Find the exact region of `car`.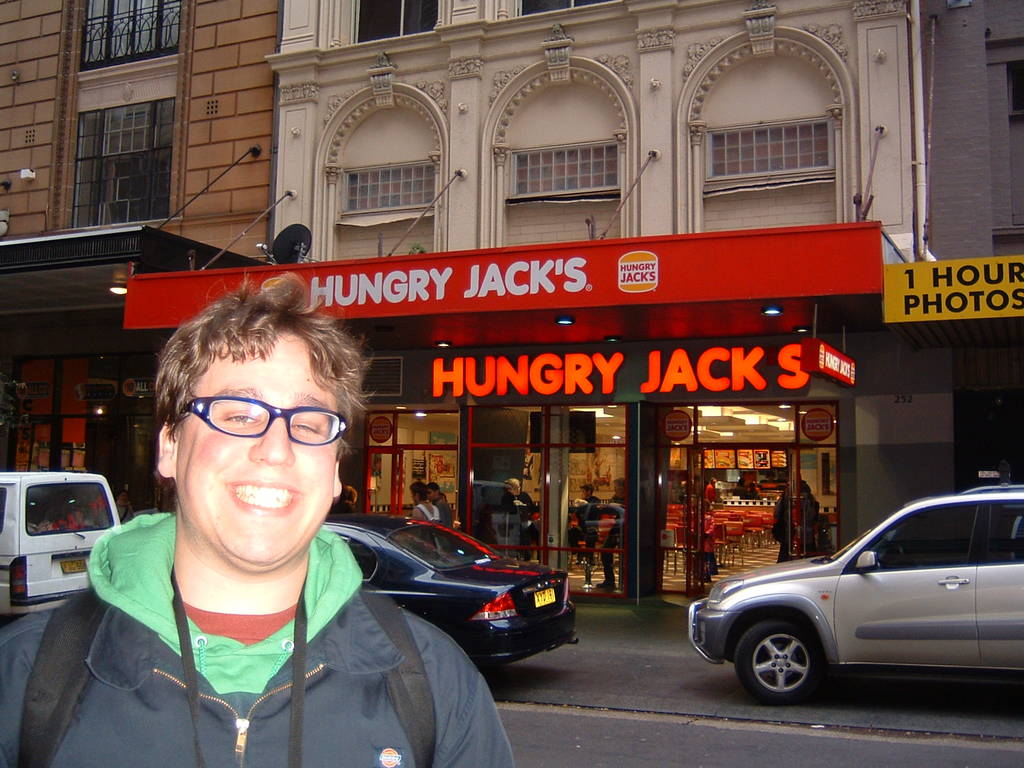
Exact region: detection(321, 515, 574, 669).
